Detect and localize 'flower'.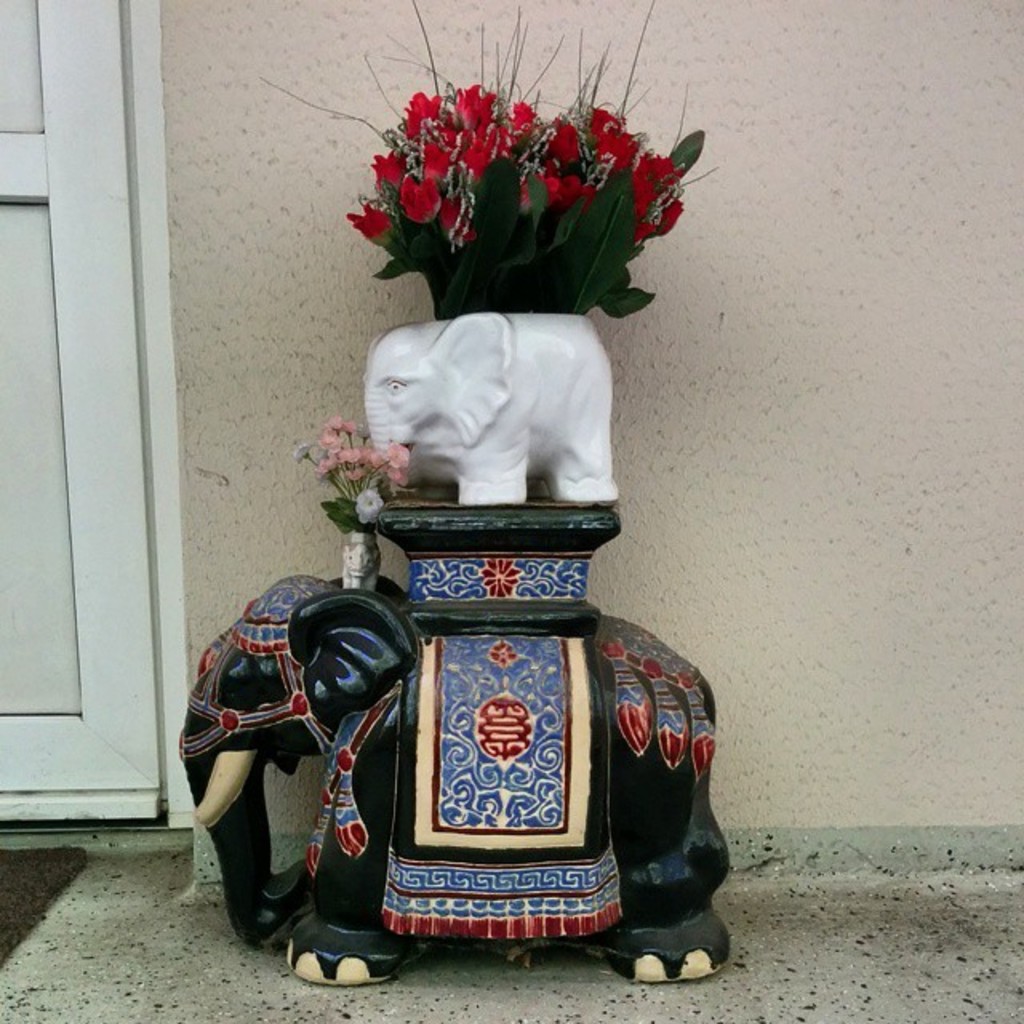
Localized at x1=512, y1=98, x2=536, y2=141.
